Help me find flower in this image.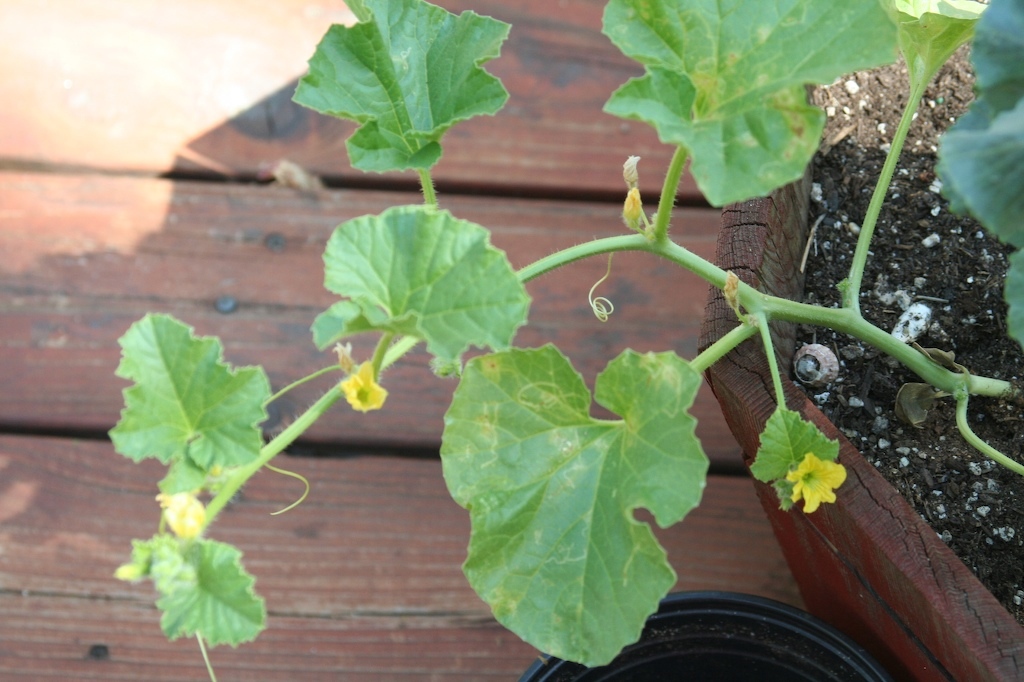
Found it: locate(342, 360, 390, 419).
